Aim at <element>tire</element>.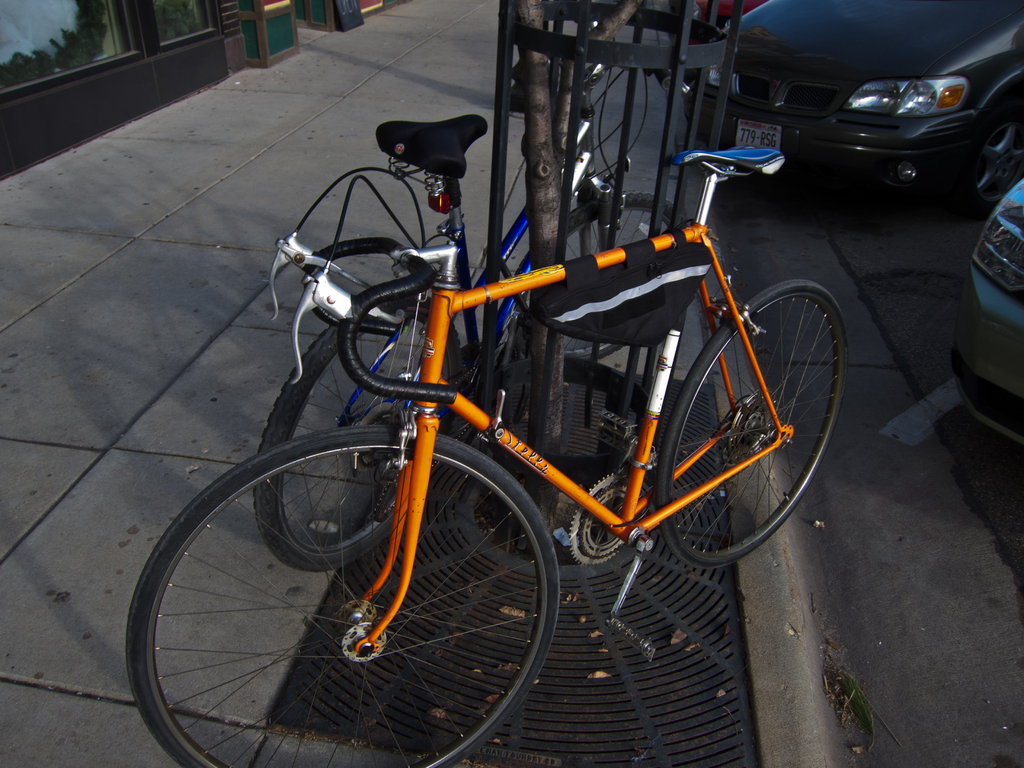
Aimed at 518, 189, 679, 360.
